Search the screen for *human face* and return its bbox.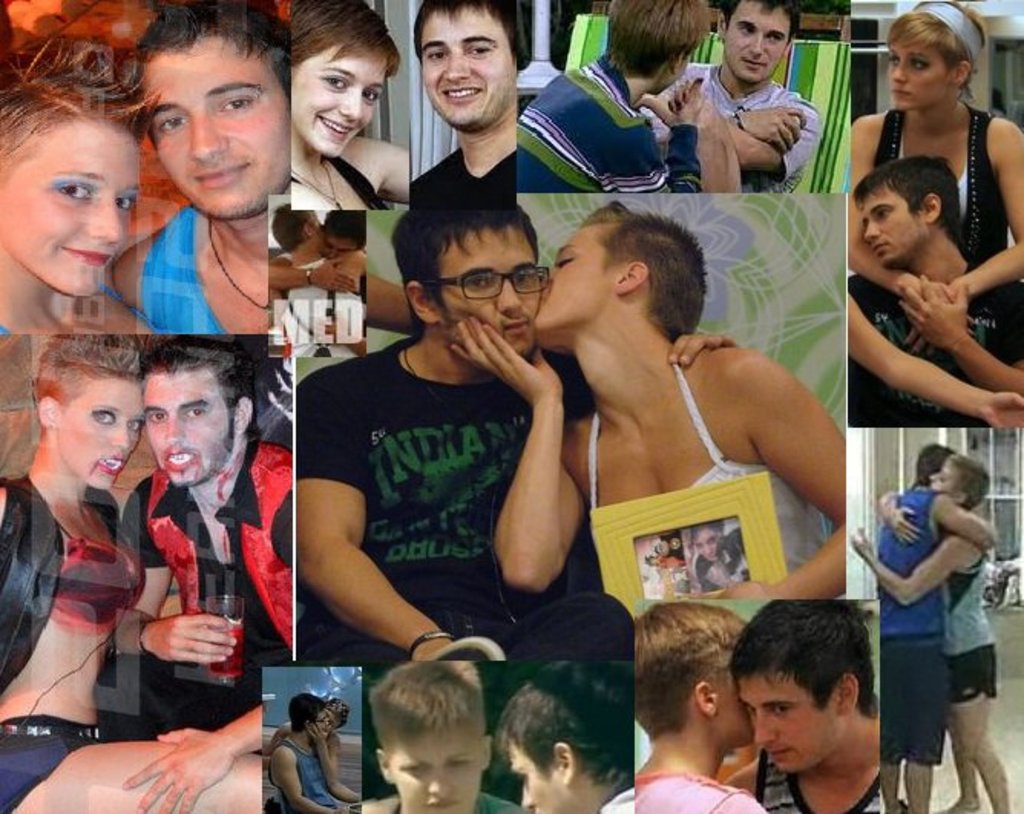
Found: Rect(0, 115, 144, 296).
